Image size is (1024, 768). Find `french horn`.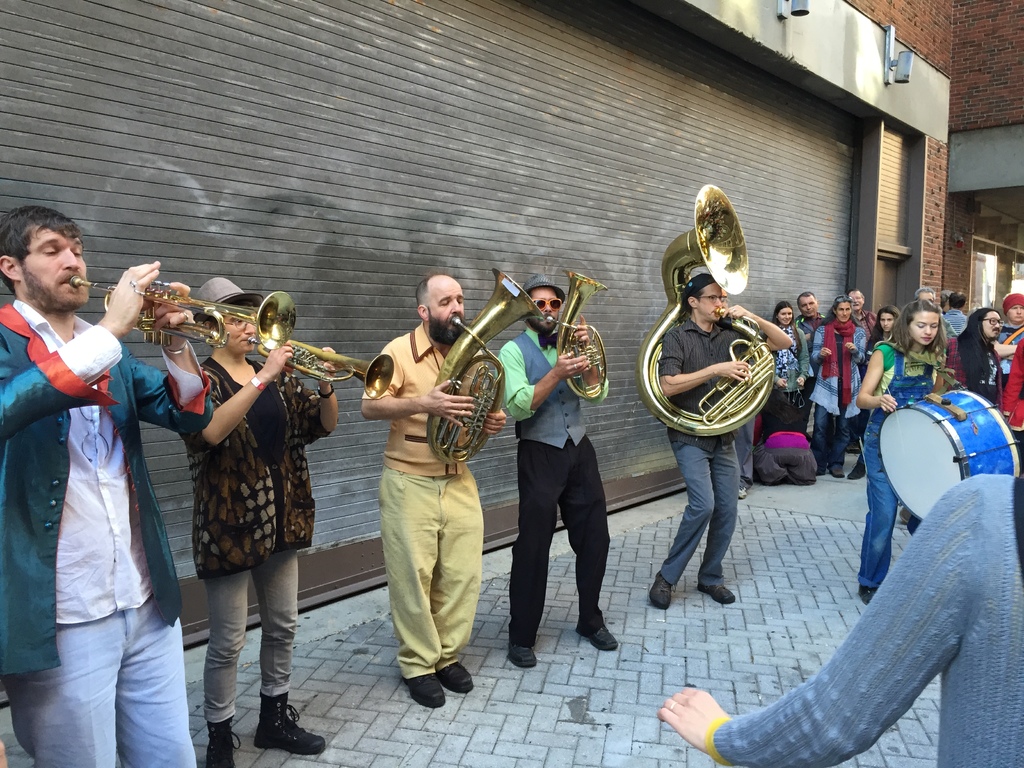
637 177 776 435.
